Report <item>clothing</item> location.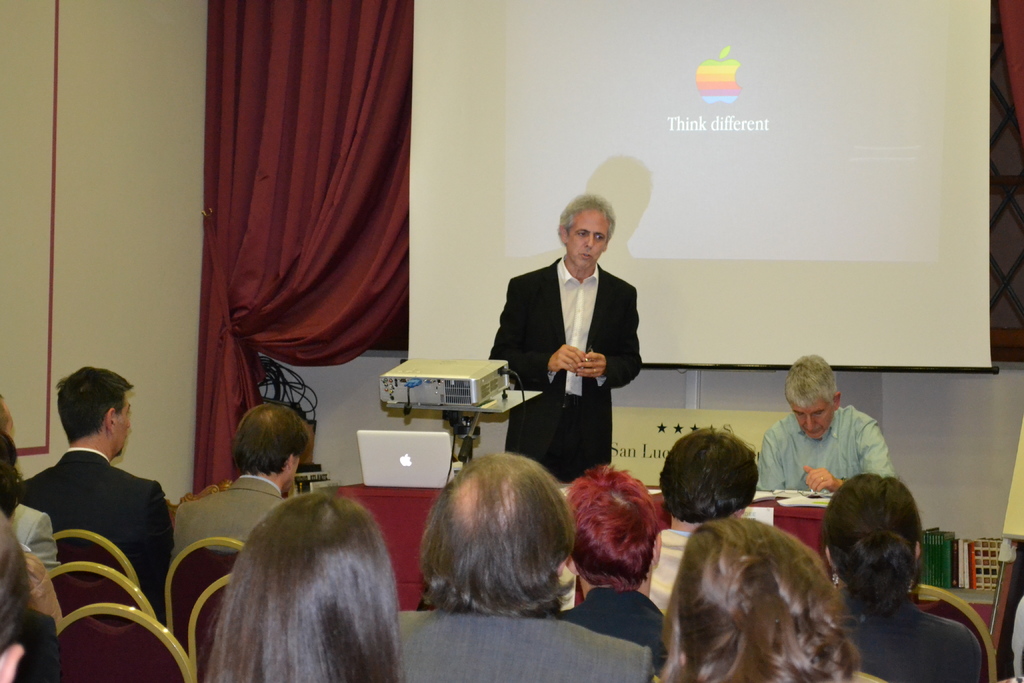
Report: left=570, top=584, right=658, bottom=659.
